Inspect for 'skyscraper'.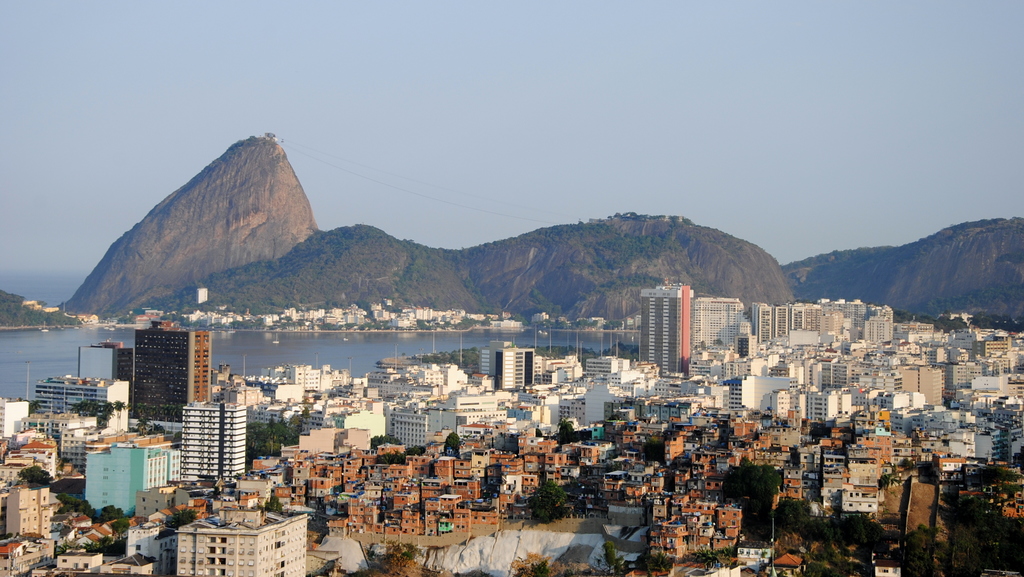
Inspection: bbox=(561, 372, 632, 427).
